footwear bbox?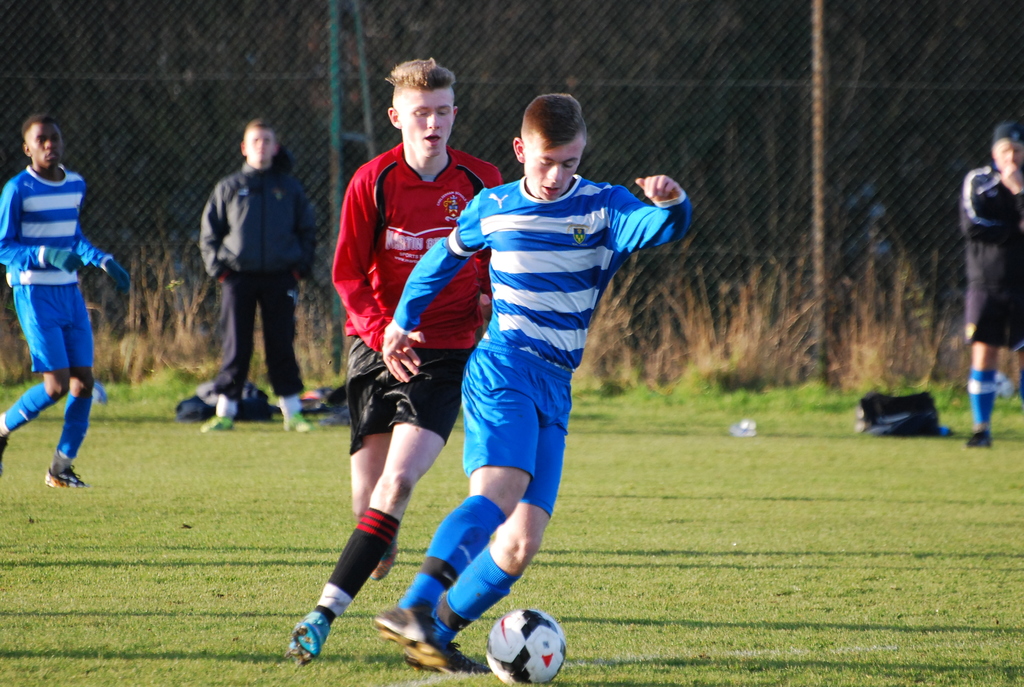
crop(372, 541, 403, 583)
